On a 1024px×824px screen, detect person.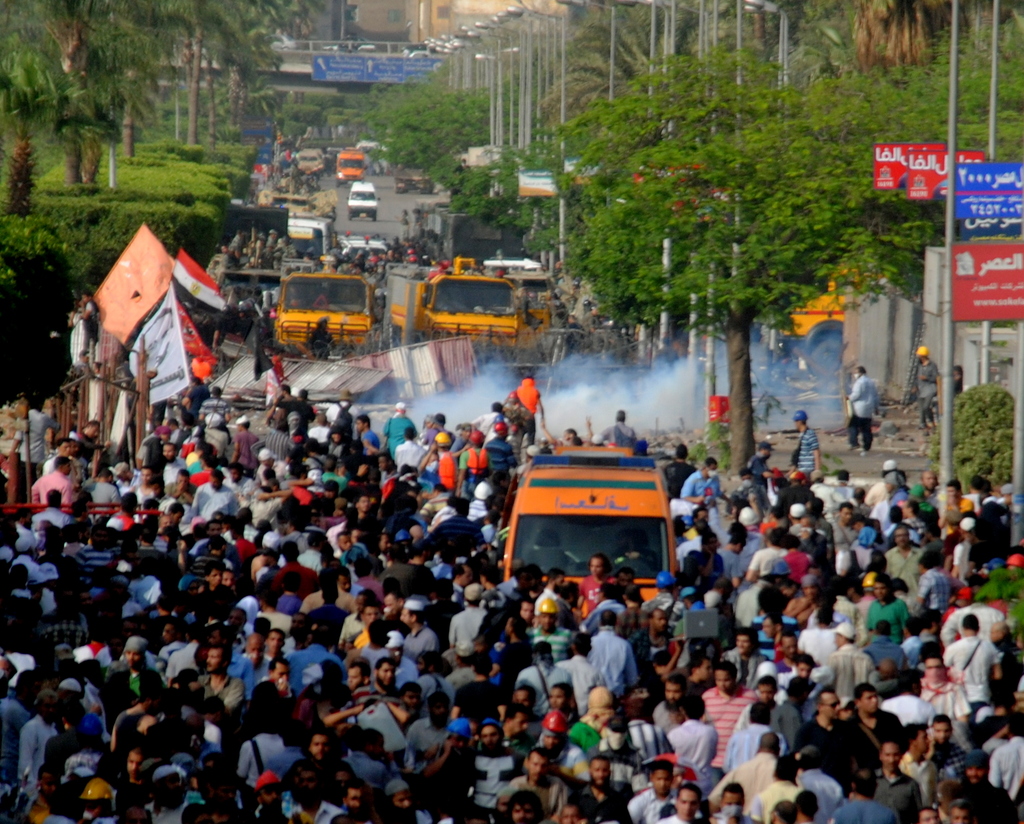
detection(836, 764, 899, 823).
